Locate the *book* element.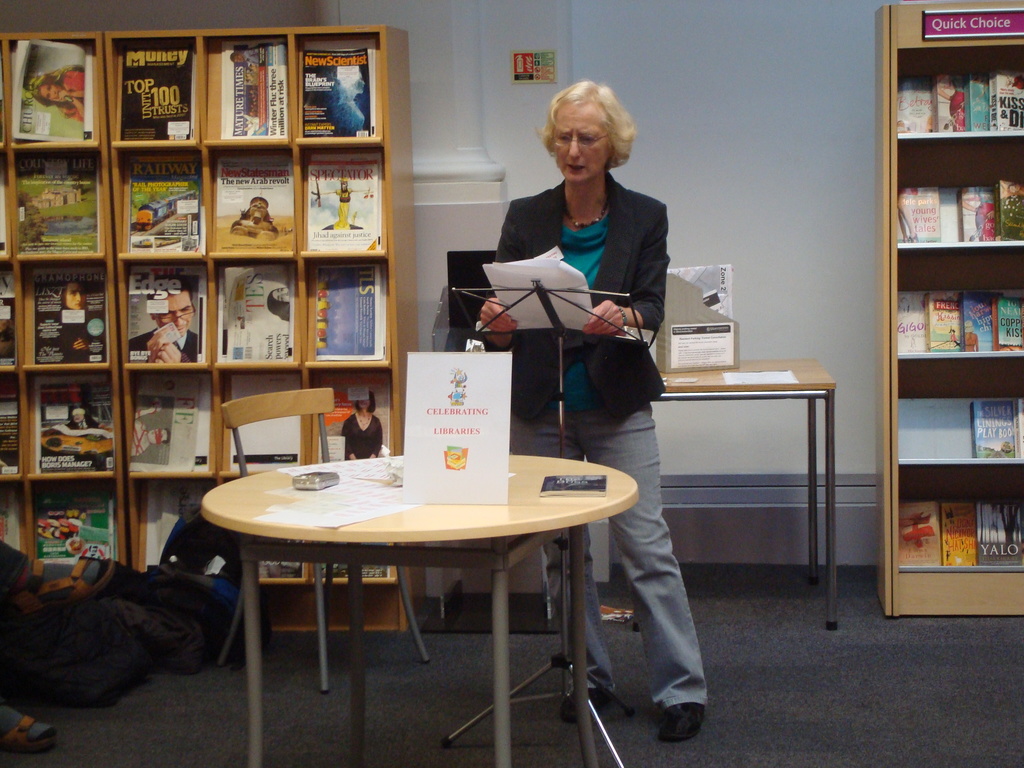
Element bbox: box=[311, 266, 389, 361].
